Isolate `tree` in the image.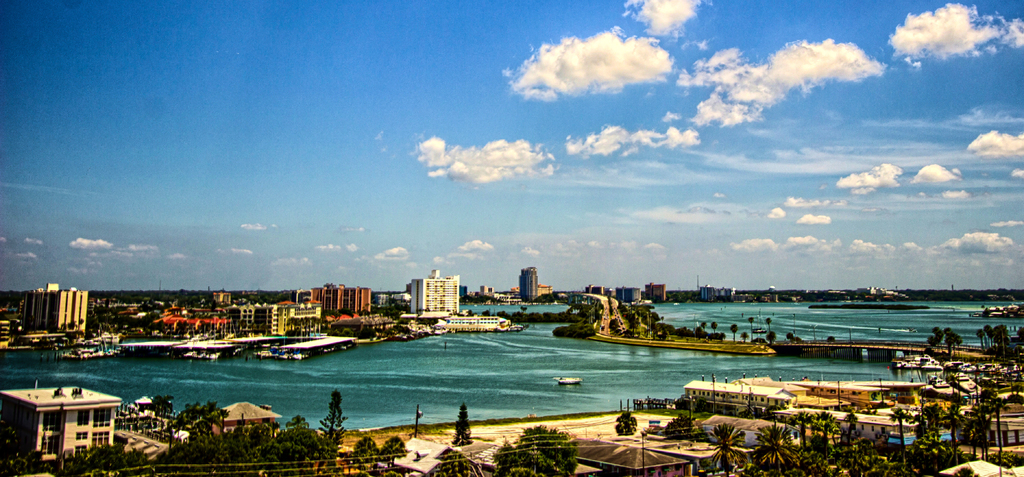
Isolated region: <box>742,416,804,472</box>.
